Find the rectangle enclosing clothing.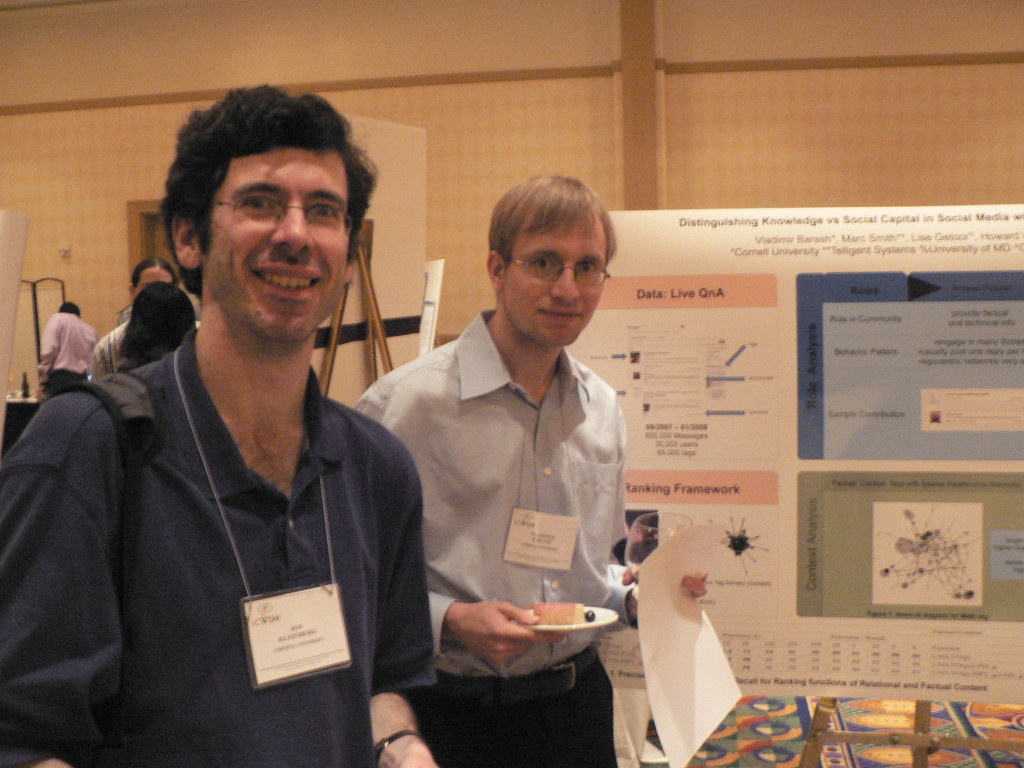
{"left": 22, "top": 265, "right": 428, "bottom": 758}.
